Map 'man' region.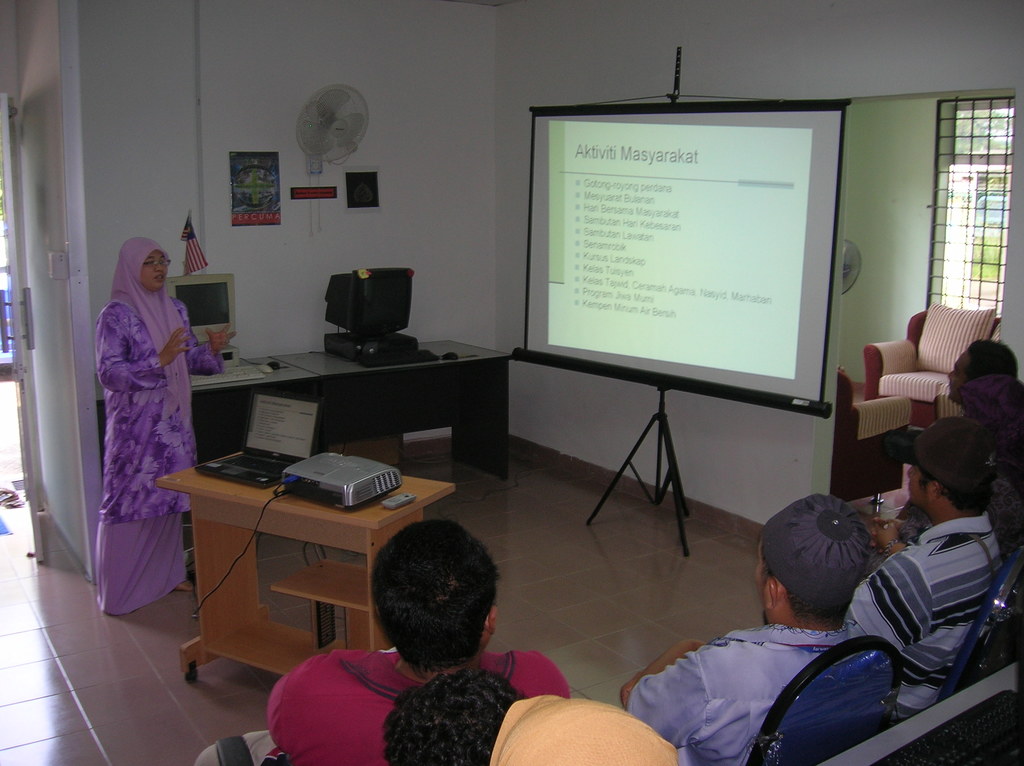
Mapped to select_region(261, 515, 571, 765).
